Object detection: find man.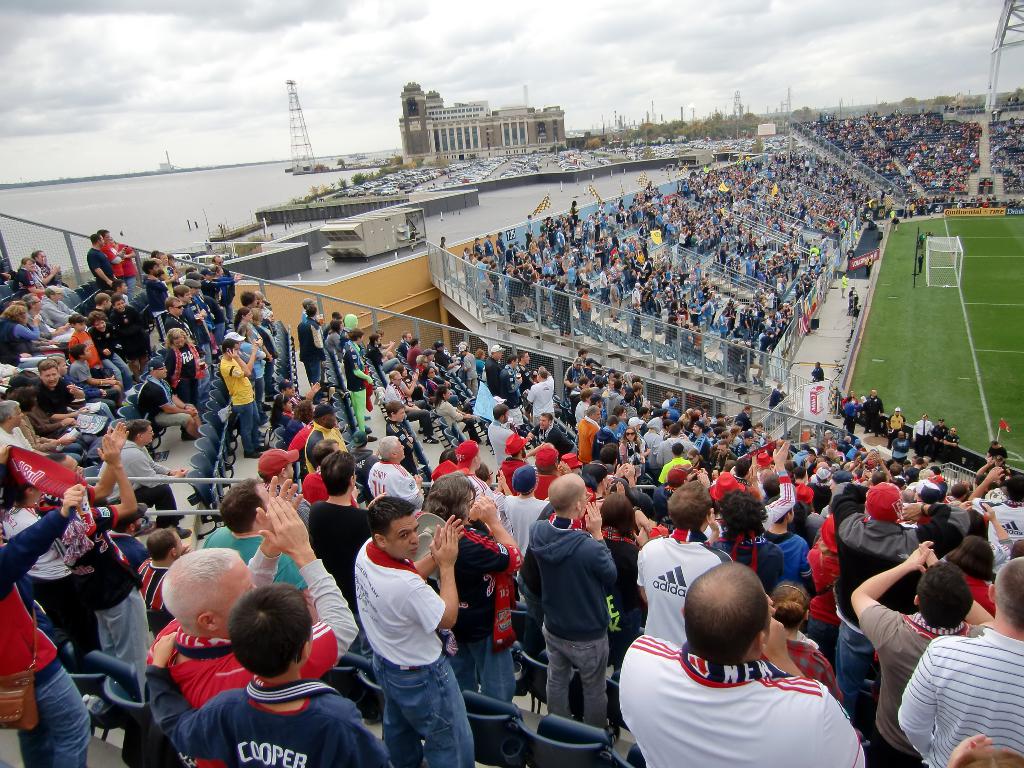
[297,308,326,394].
